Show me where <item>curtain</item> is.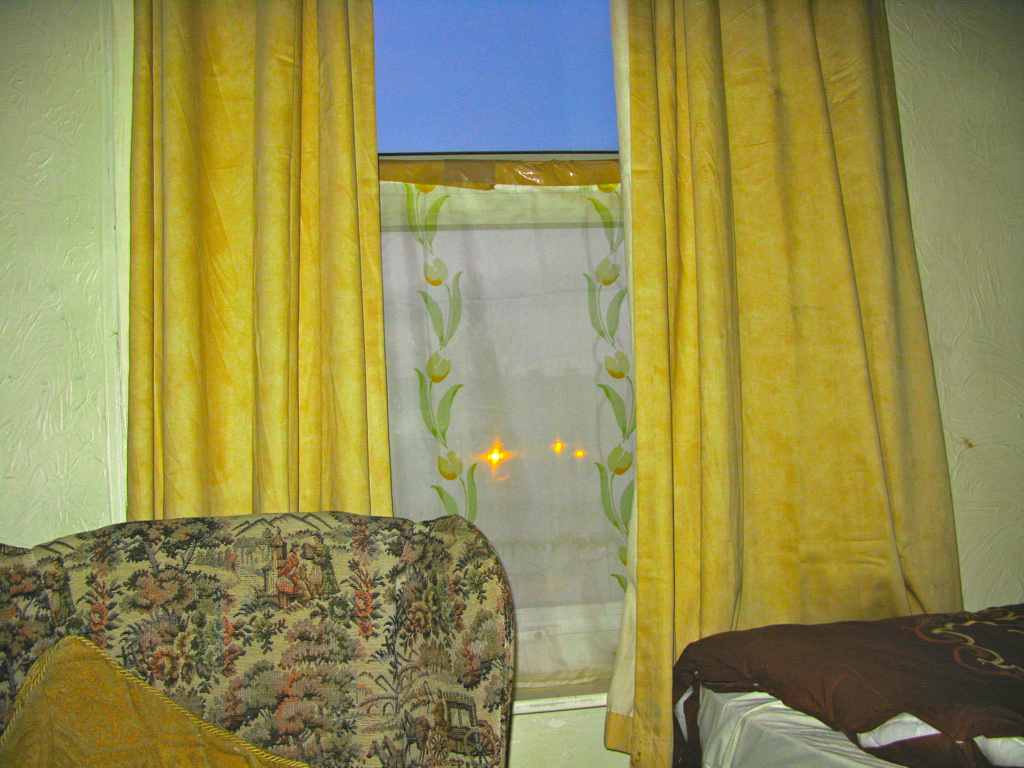
<item>curtain</item> is at region(126, 0, 395, 525).
